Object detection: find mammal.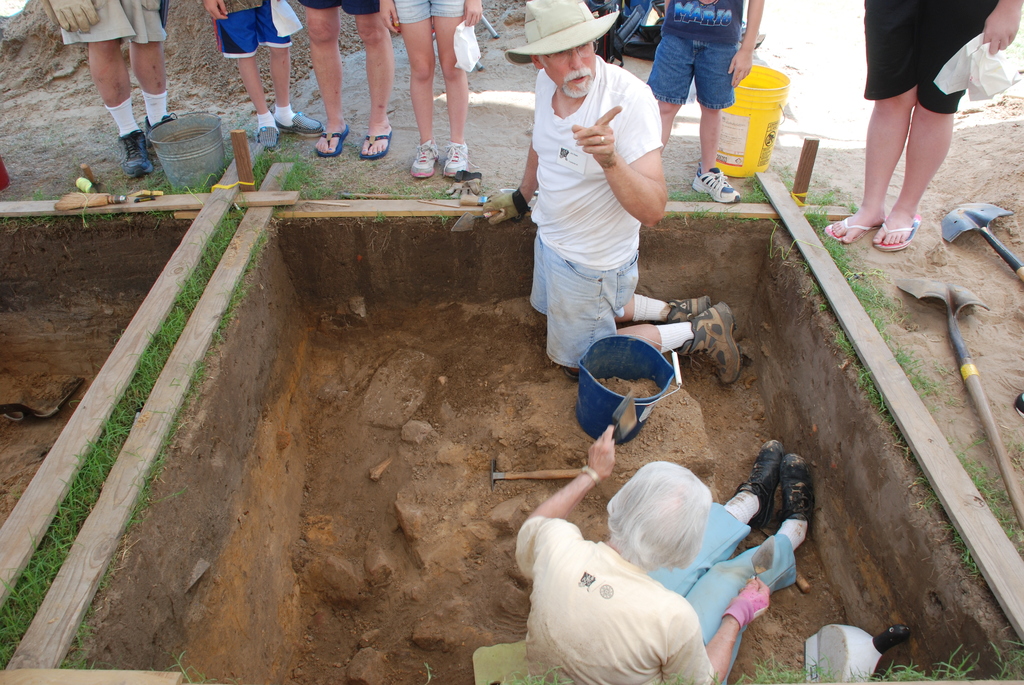
bbox=[33, 0, 168, 175].
